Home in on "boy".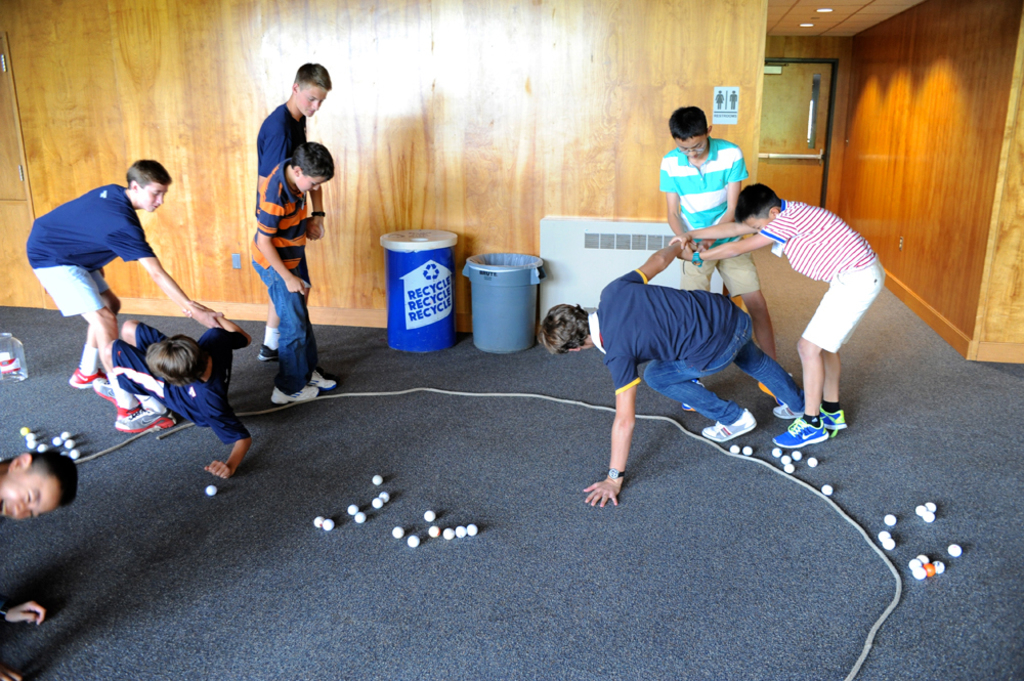
Homed in at x1=662, y1=111, x2=775, y2=359.
